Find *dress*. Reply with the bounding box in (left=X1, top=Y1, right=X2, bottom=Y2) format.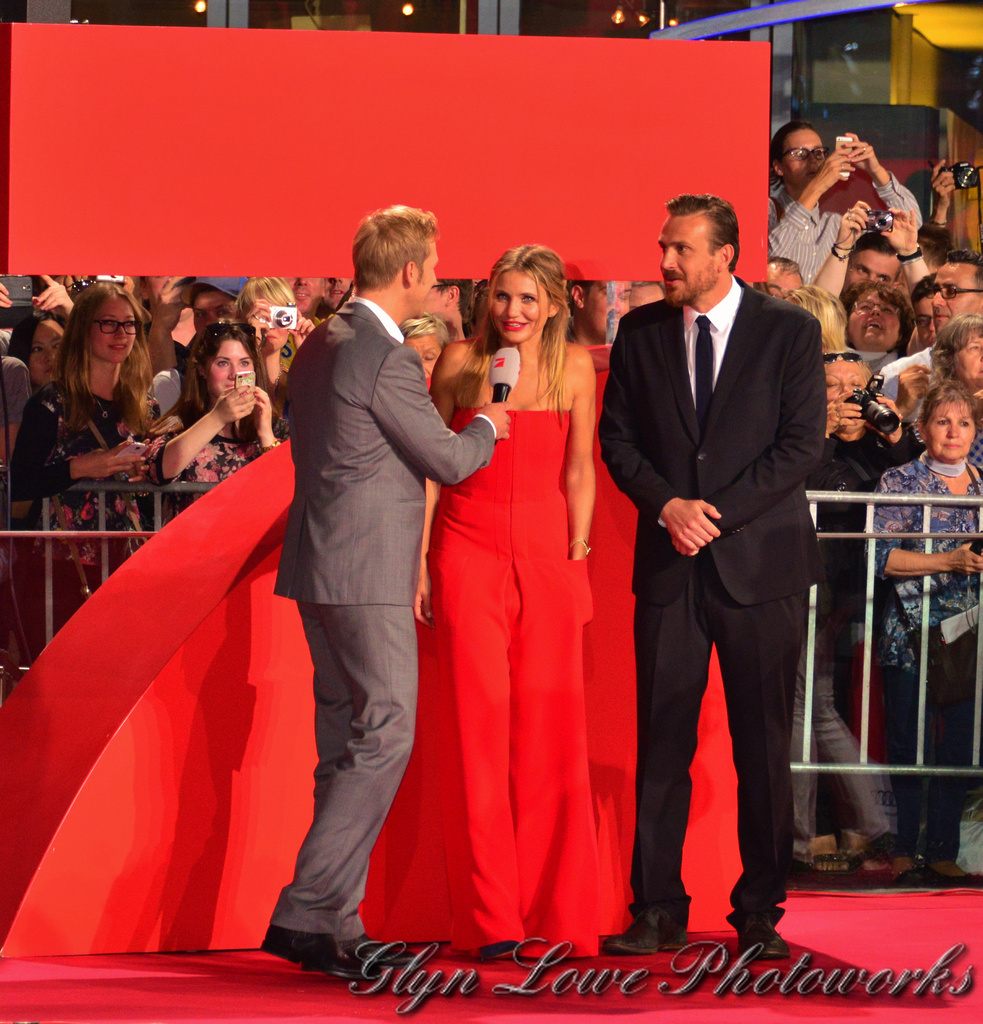
(left=858, top=461, right=982, bottom=853).
